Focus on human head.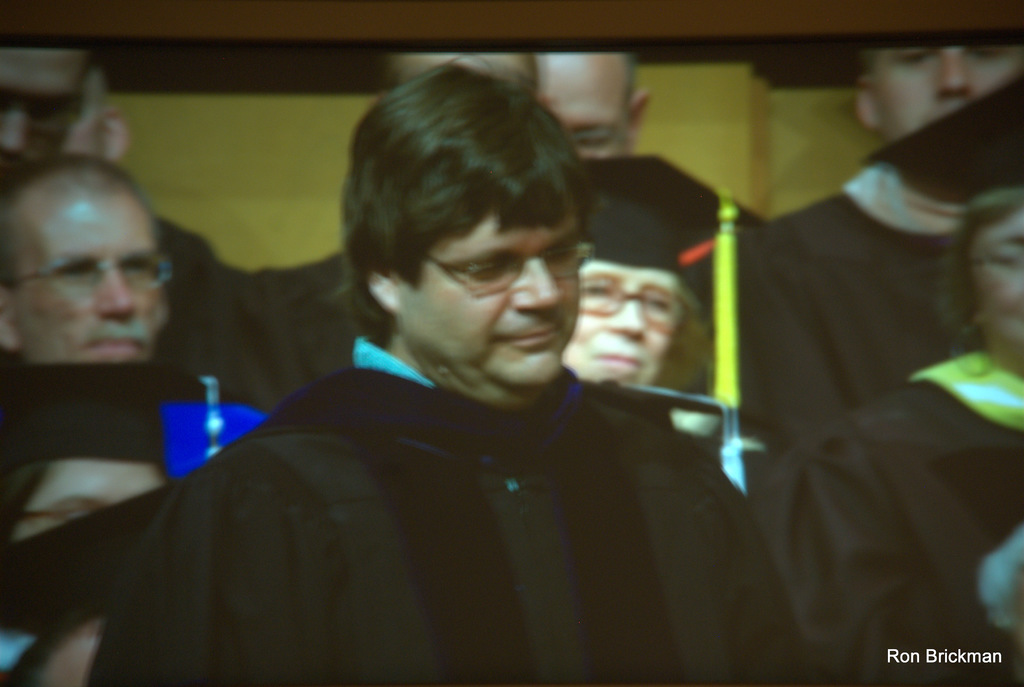
Focused at (0,45,101,171).
